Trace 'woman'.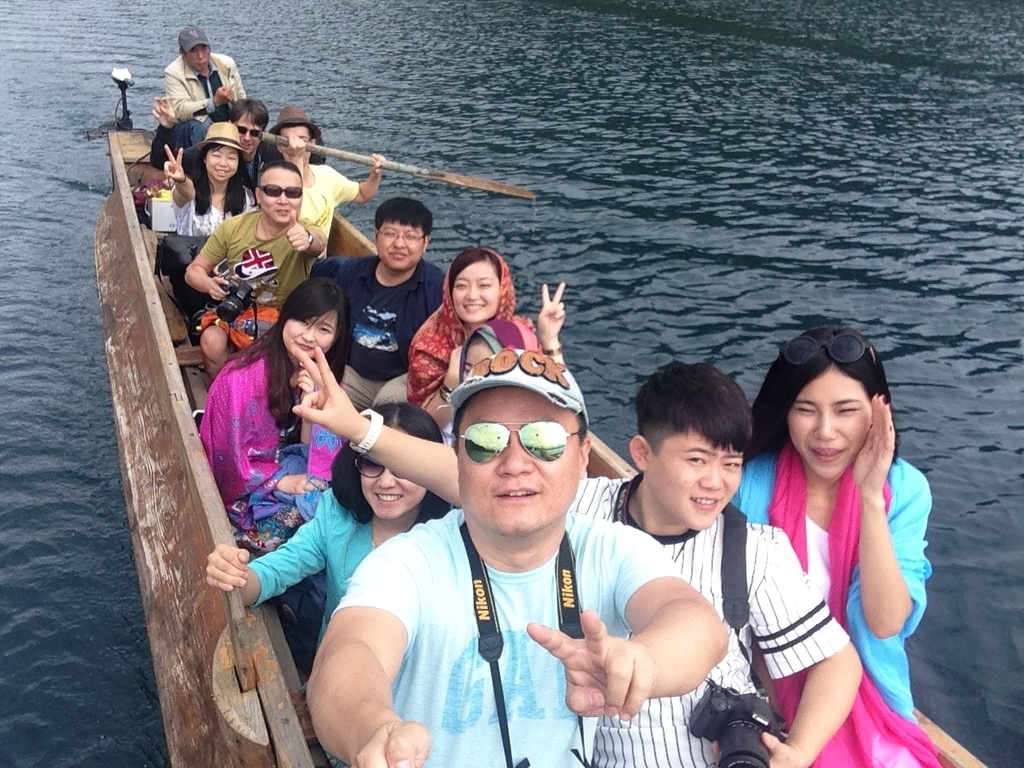
Traced to [456,319,537,385].
